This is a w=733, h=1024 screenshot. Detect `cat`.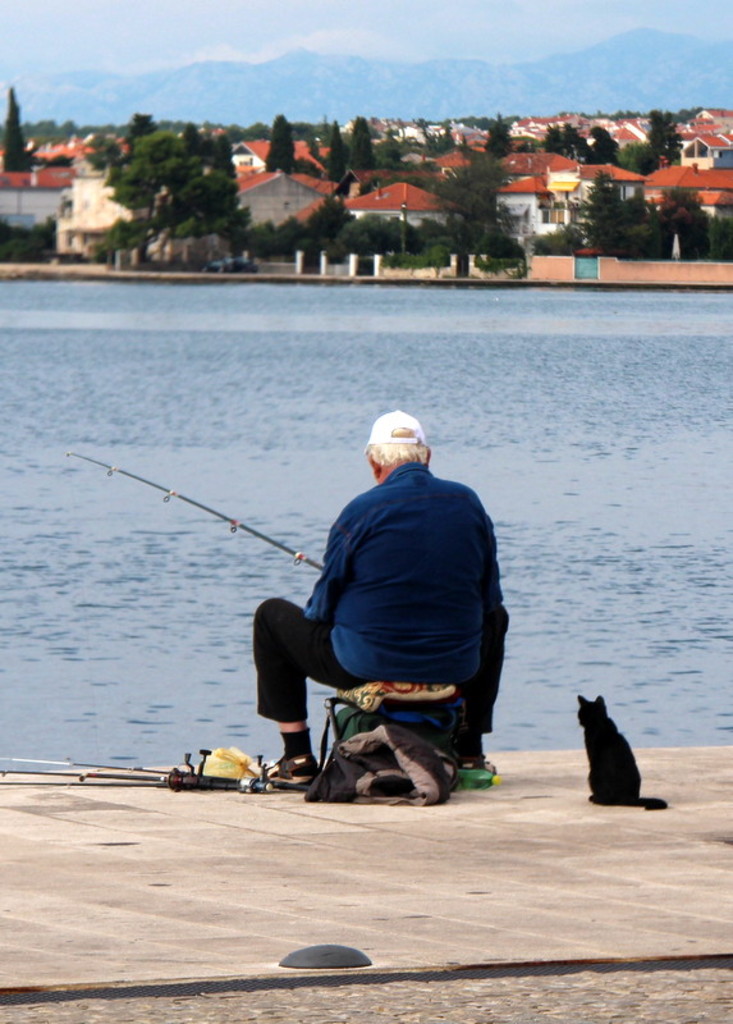
Rect(576, 694, 670, 810).
